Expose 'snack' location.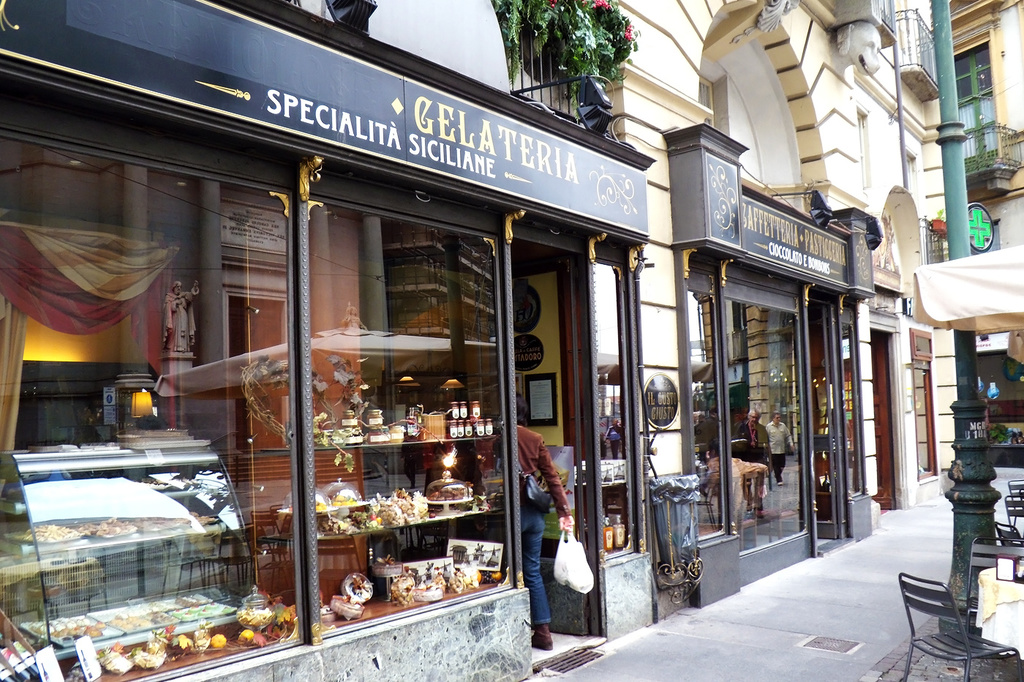
Exposed at {"left": 171, "top": 598, "right": 238, "bottom": 616}.
